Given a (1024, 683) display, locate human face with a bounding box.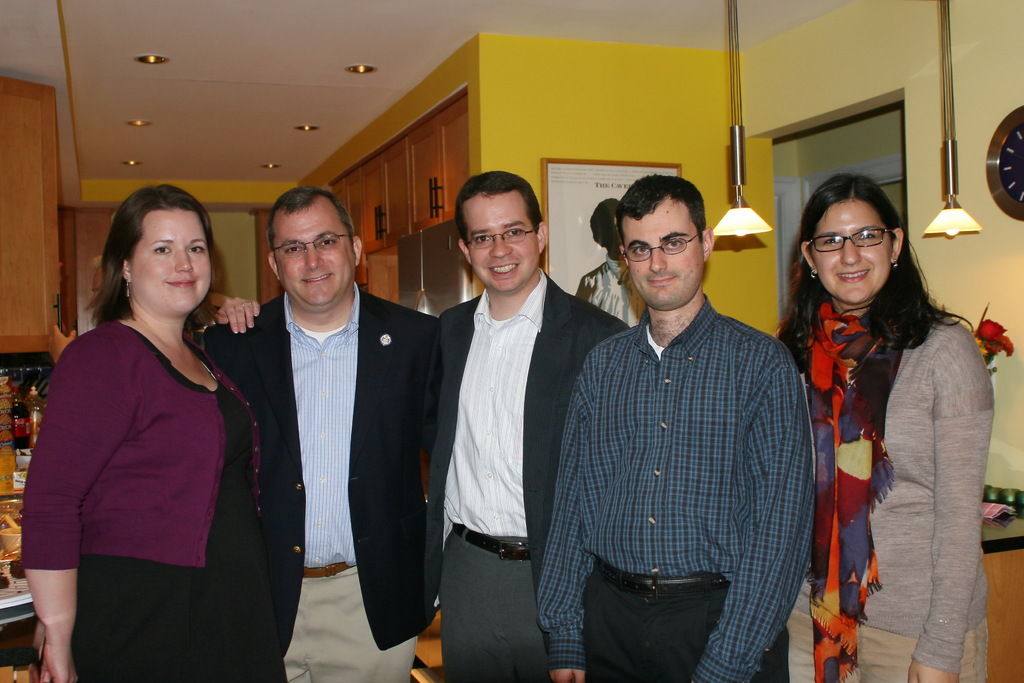
Located: detection(627, 199, 702, 304).
